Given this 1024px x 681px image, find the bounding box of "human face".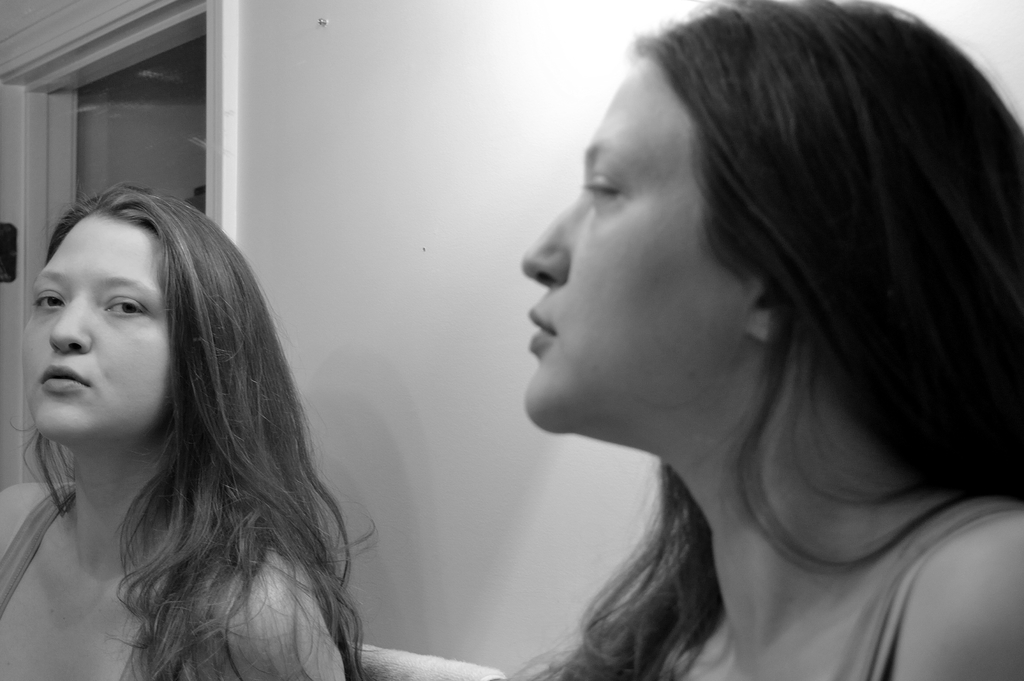
bbox=[506, 50, 758, 453].
